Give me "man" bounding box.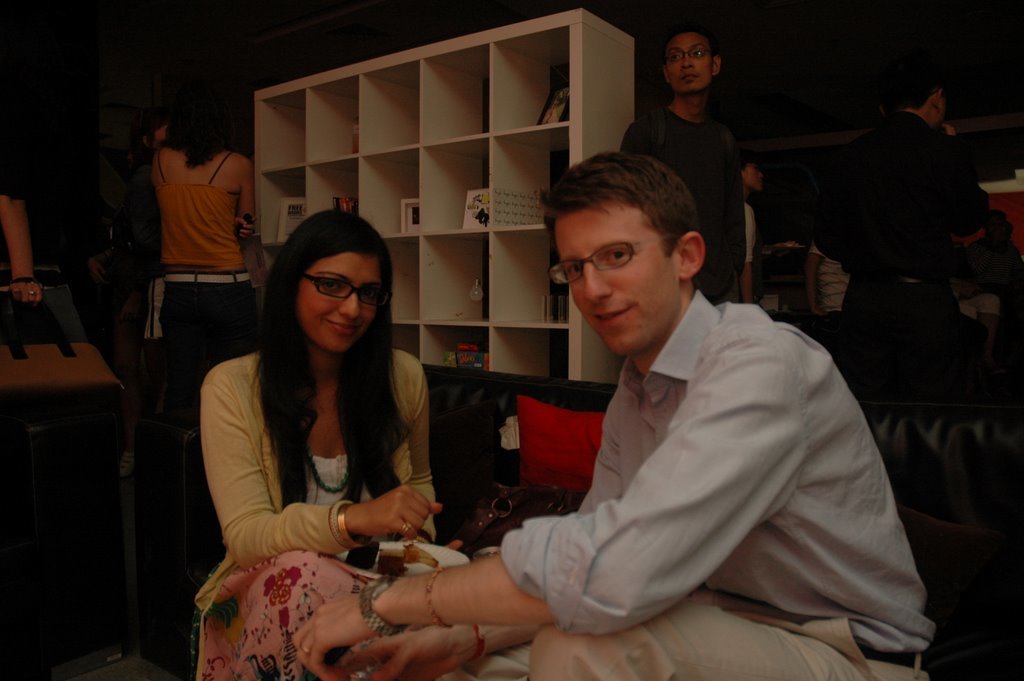
crop(428, 132, 920, 665).
